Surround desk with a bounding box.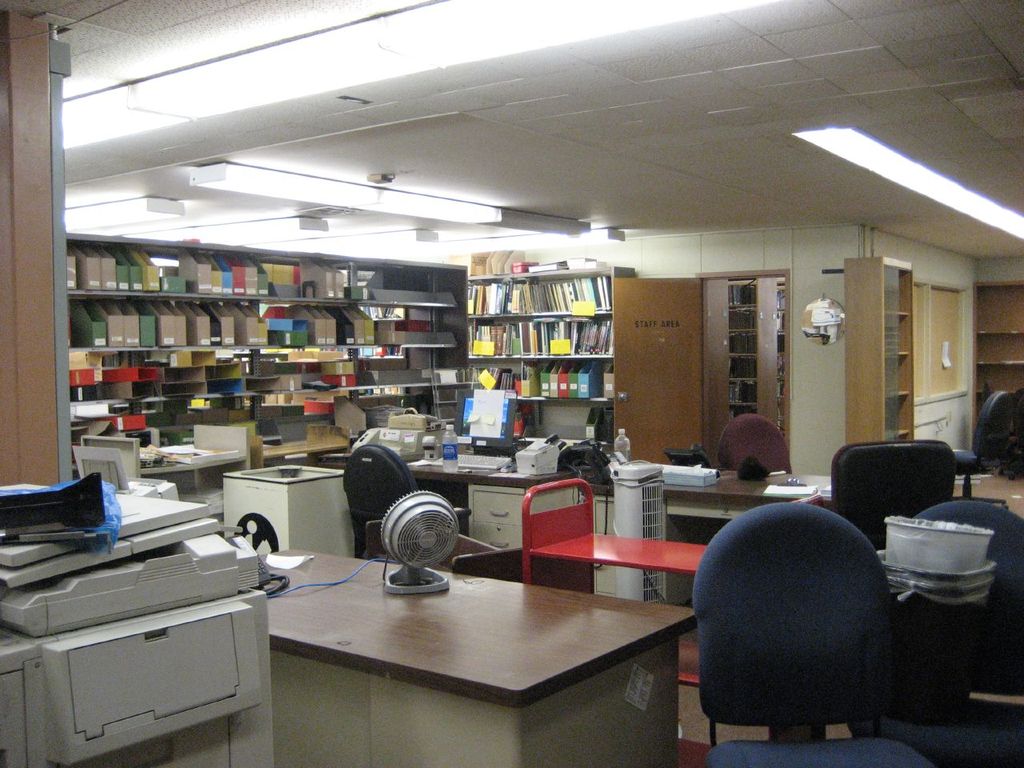
(243,418,349,473).
